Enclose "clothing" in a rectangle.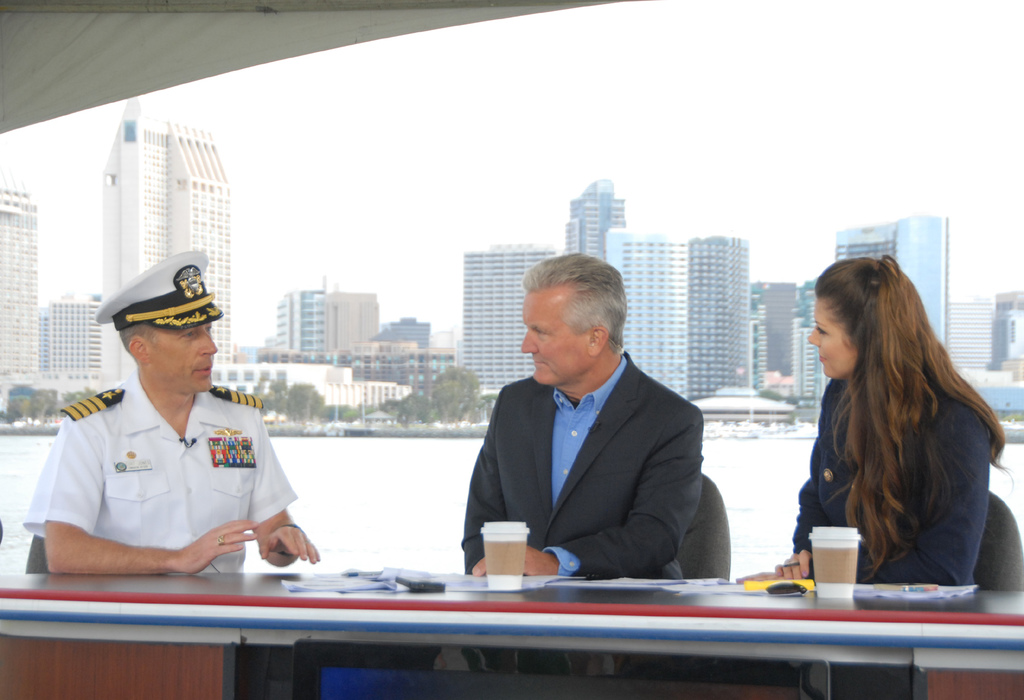
bbox=[454, 349, 703, 681].
